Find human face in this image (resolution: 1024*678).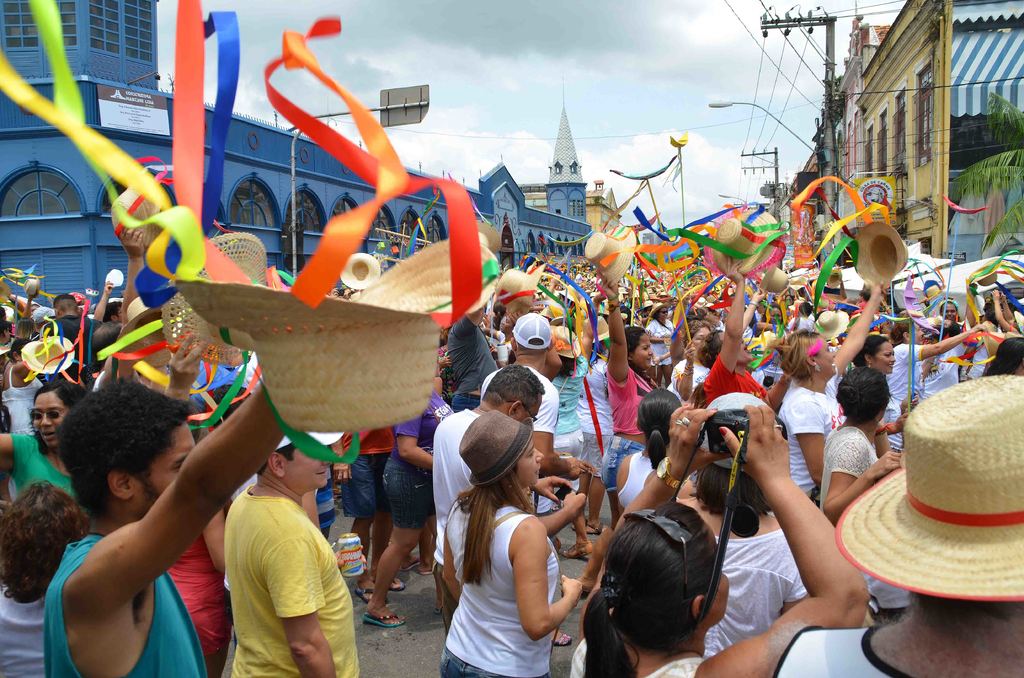
box(868, 339, 897, 375).
